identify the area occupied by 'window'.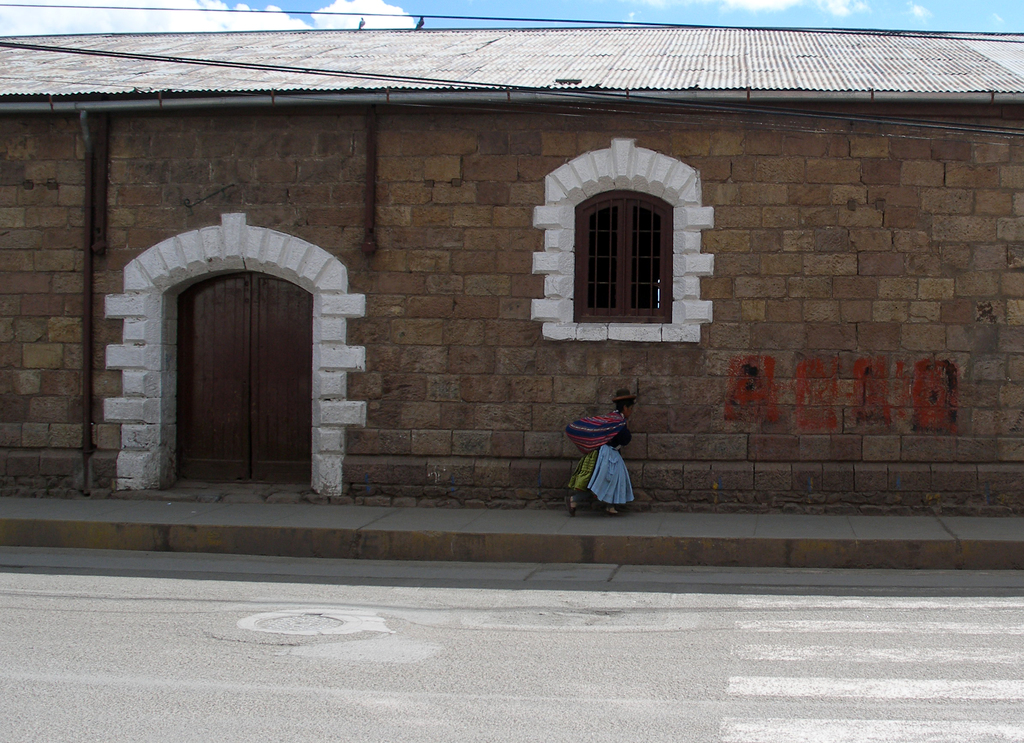
Area: [left=566, top=192, right=676, bottom=323].
